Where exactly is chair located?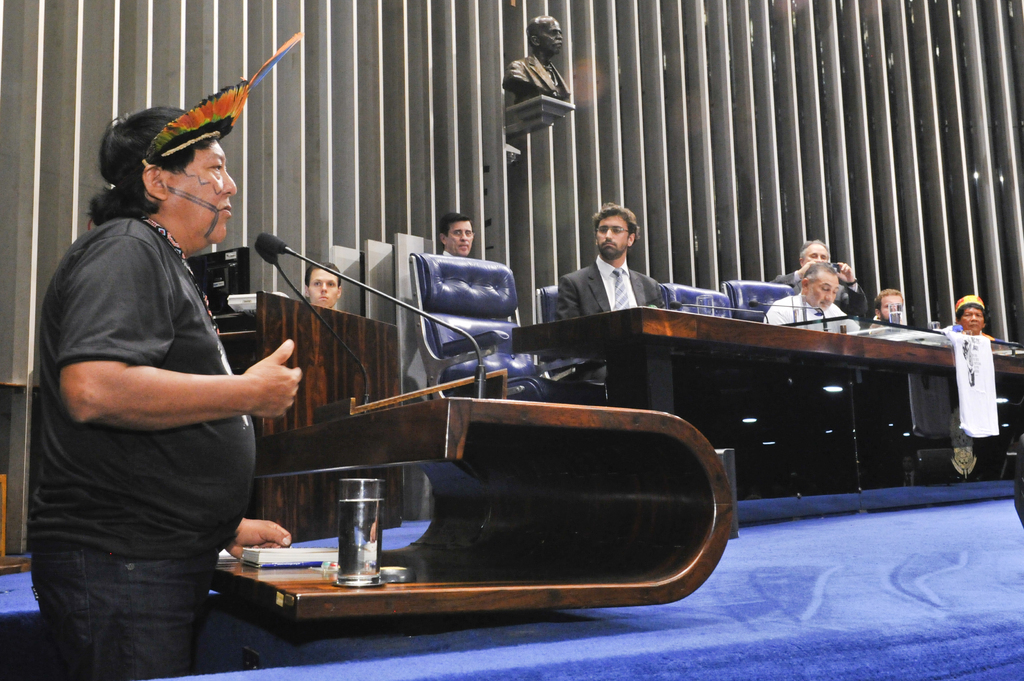
Its bounding box is pyautogui.locateOnScreen(721, 278, 792, 321).
